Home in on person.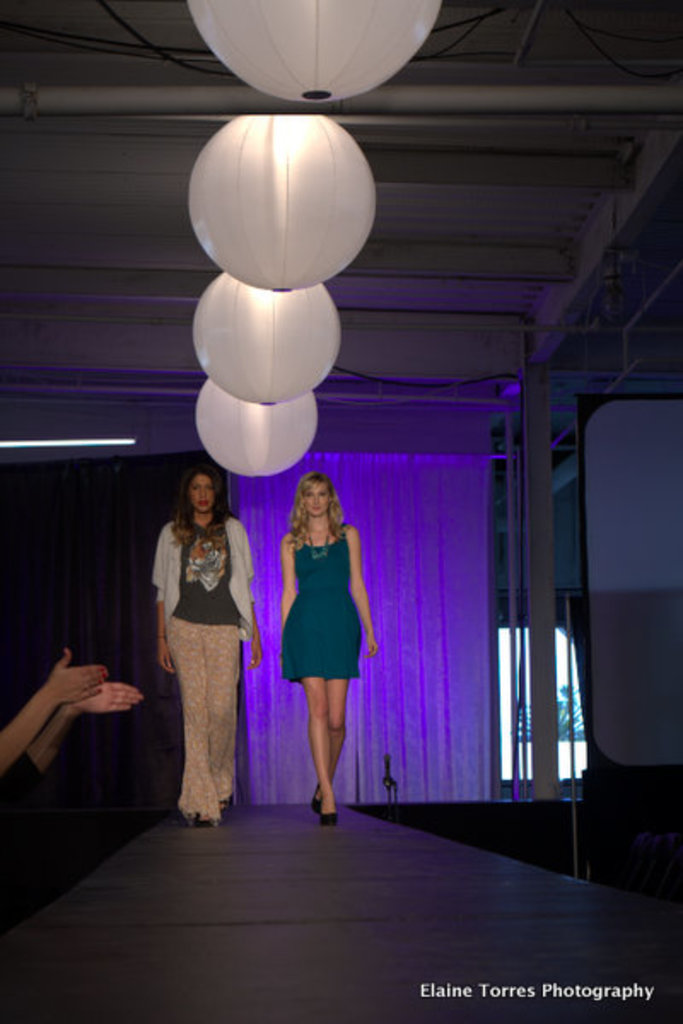
Homed in at {"x1": 280, "y1": 468, "x2": 377, "y2": 824}.
